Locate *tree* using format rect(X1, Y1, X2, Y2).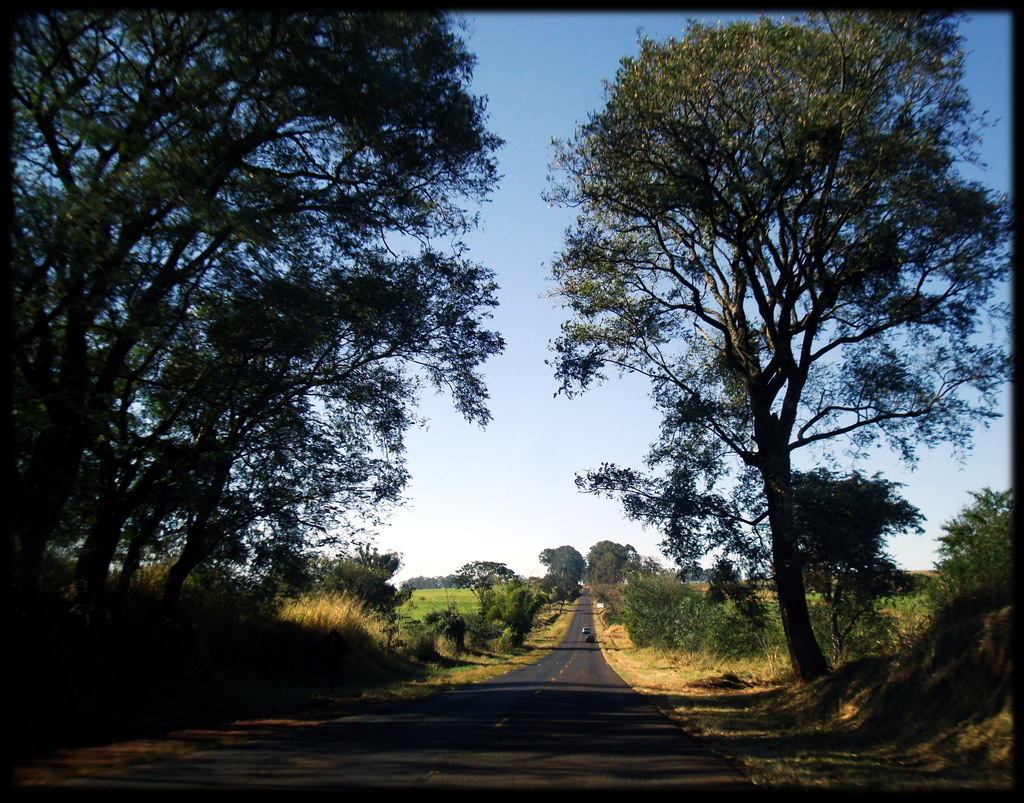
rect(471, 571, 532, 673).
